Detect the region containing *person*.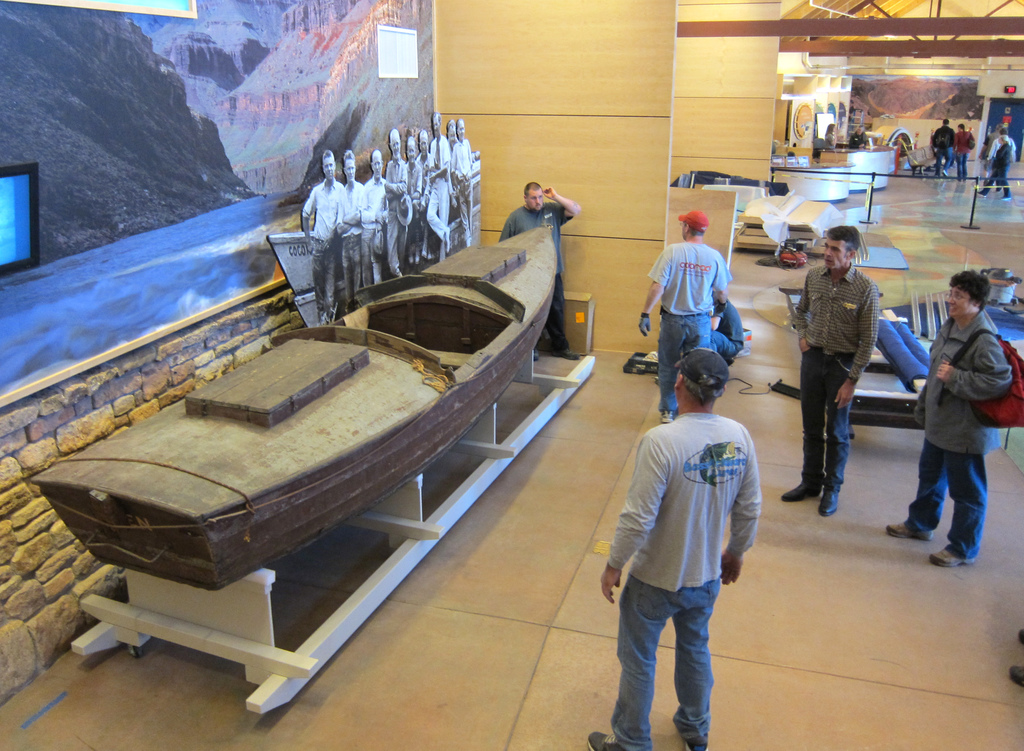
[500,179,581,361].
